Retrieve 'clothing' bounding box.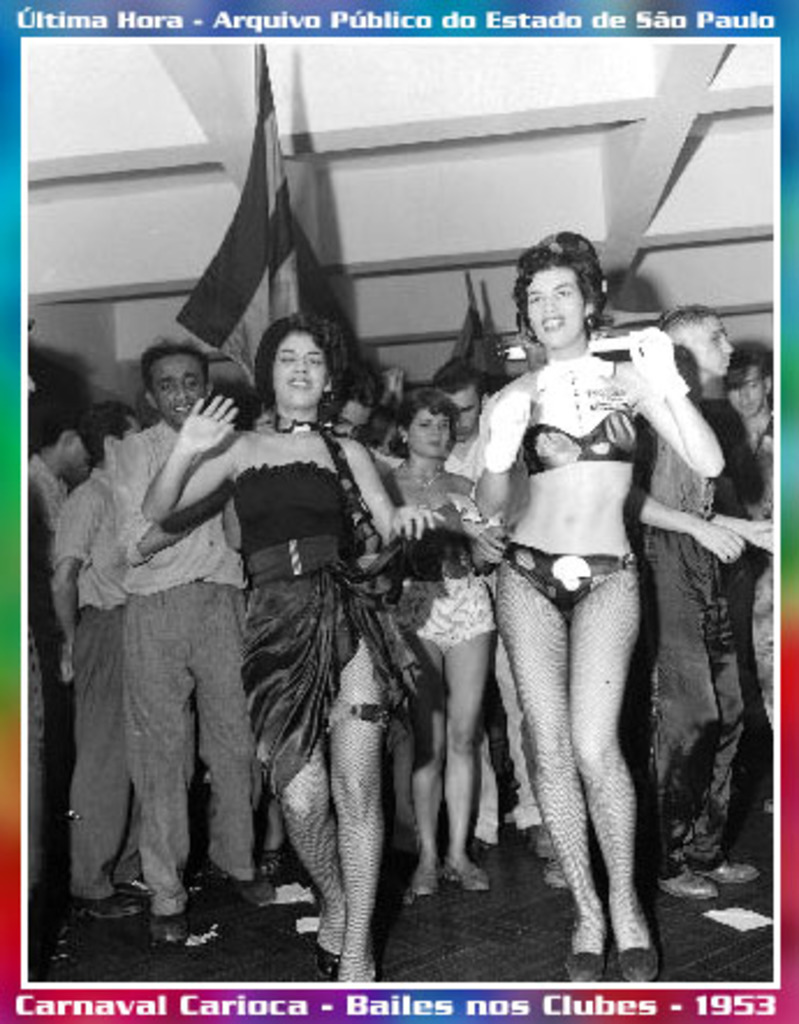
Bounding box: [498,354,635,614].
